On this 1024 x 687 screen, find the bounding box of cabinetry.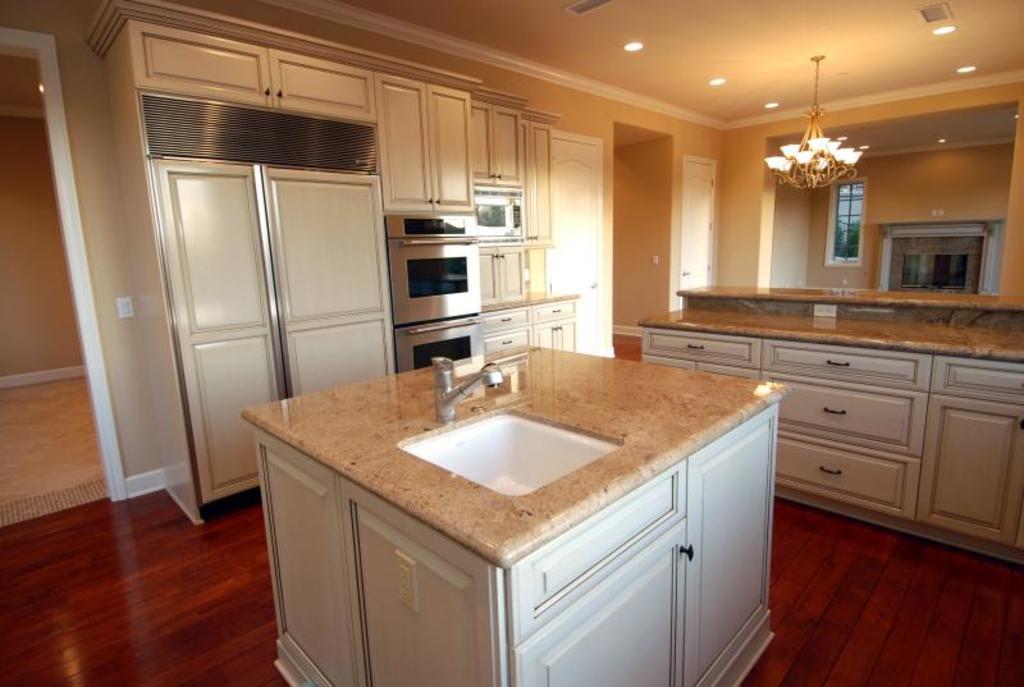
Bounding box: select_region(399, 322, 488, 376).
